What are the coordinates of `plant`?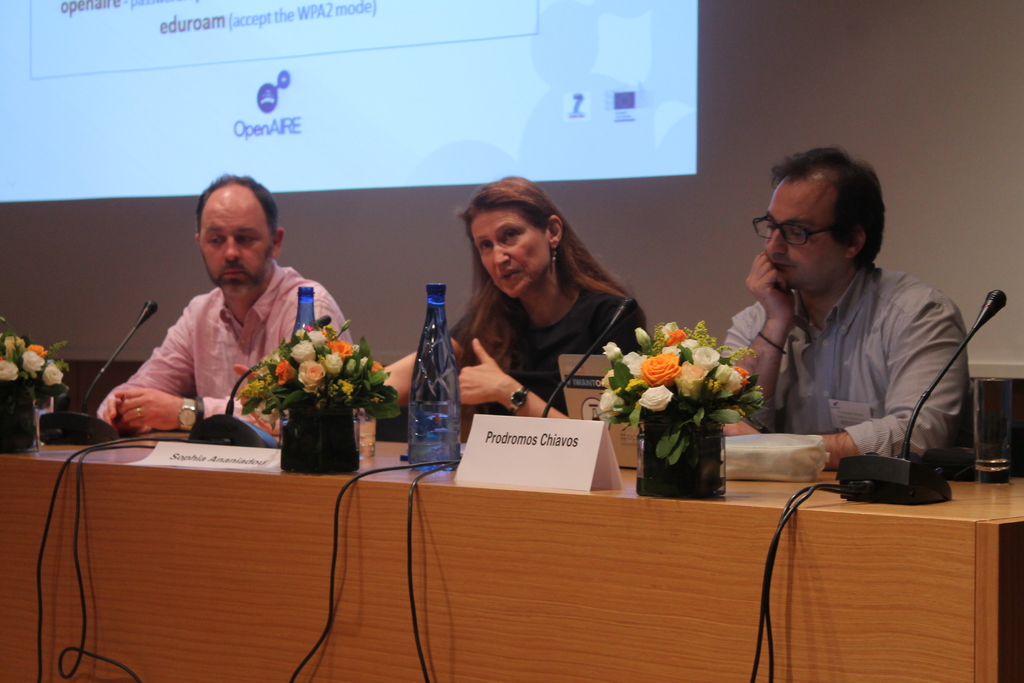
0,315,74,403.
